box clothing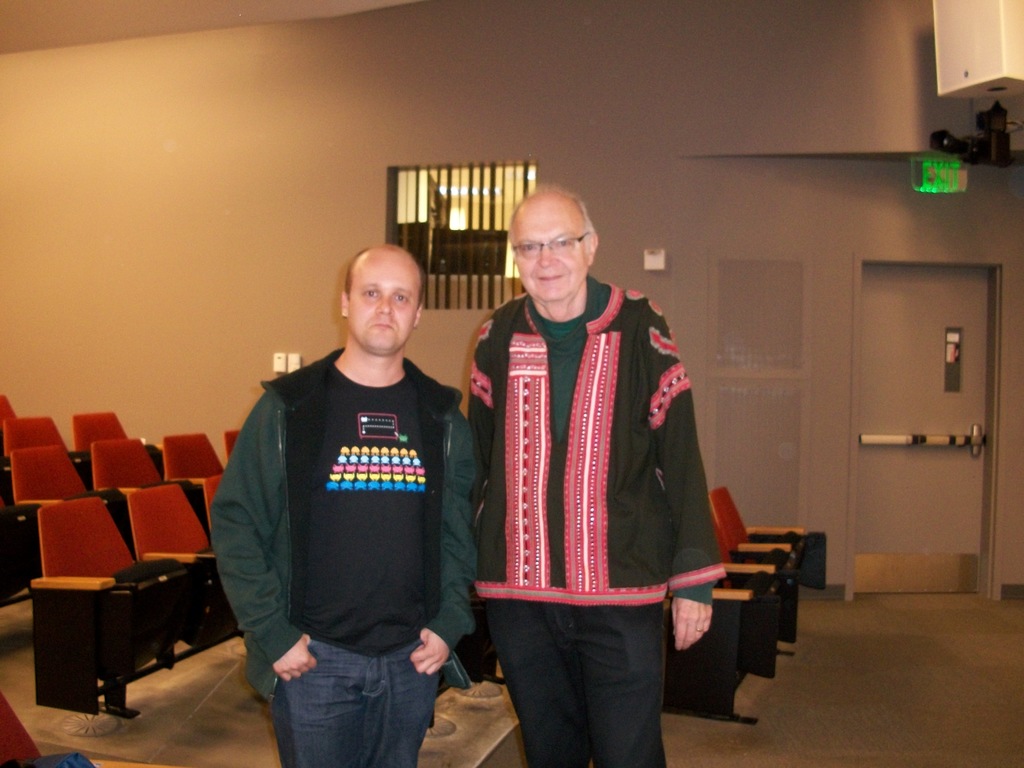
(460, 231, 721, 732)
